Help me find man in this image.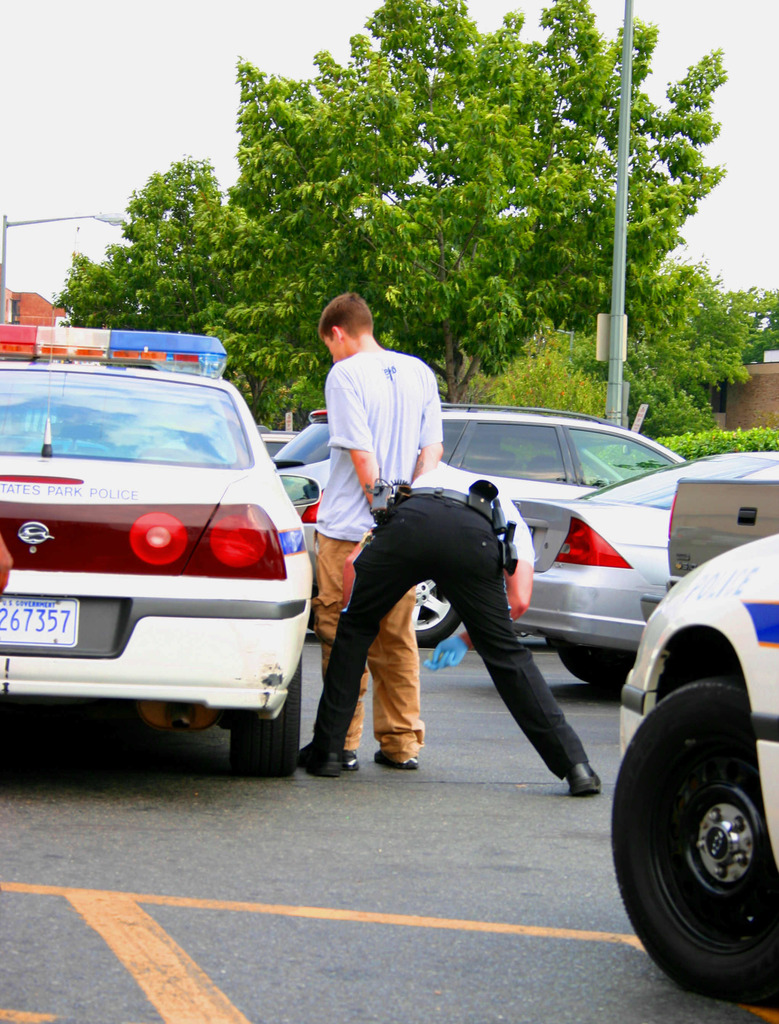
Found it: [x1=297, y1=472, x2=599, y2=796].
